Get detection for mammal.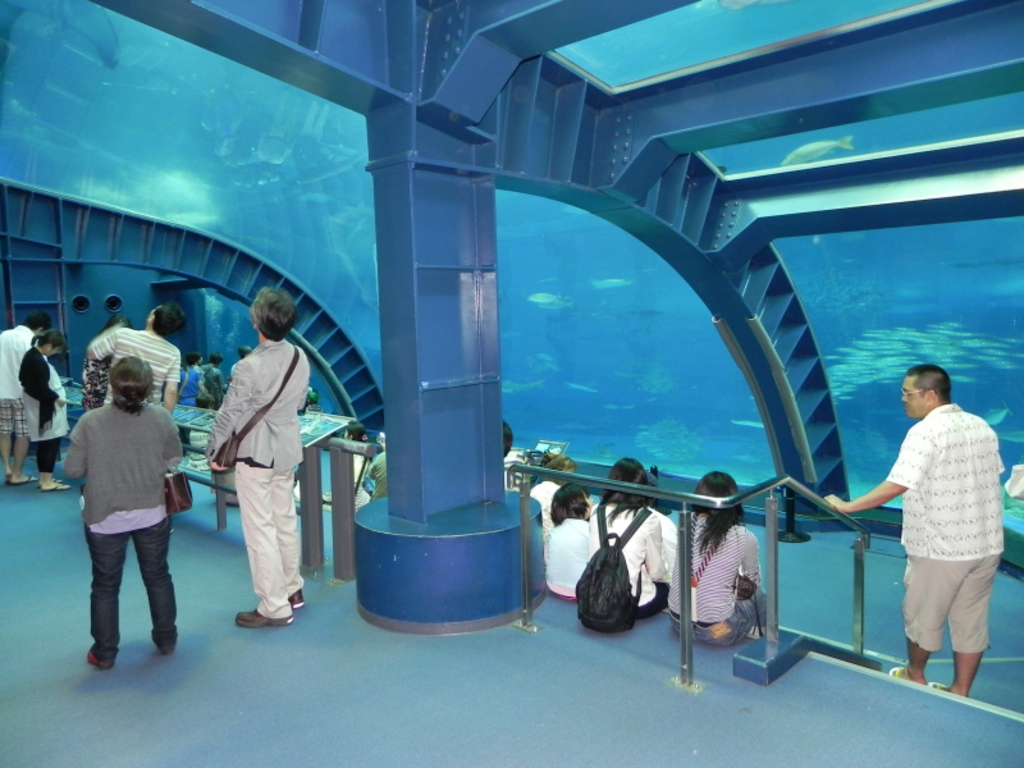
Detection: region(15, 329, 70, 494).
